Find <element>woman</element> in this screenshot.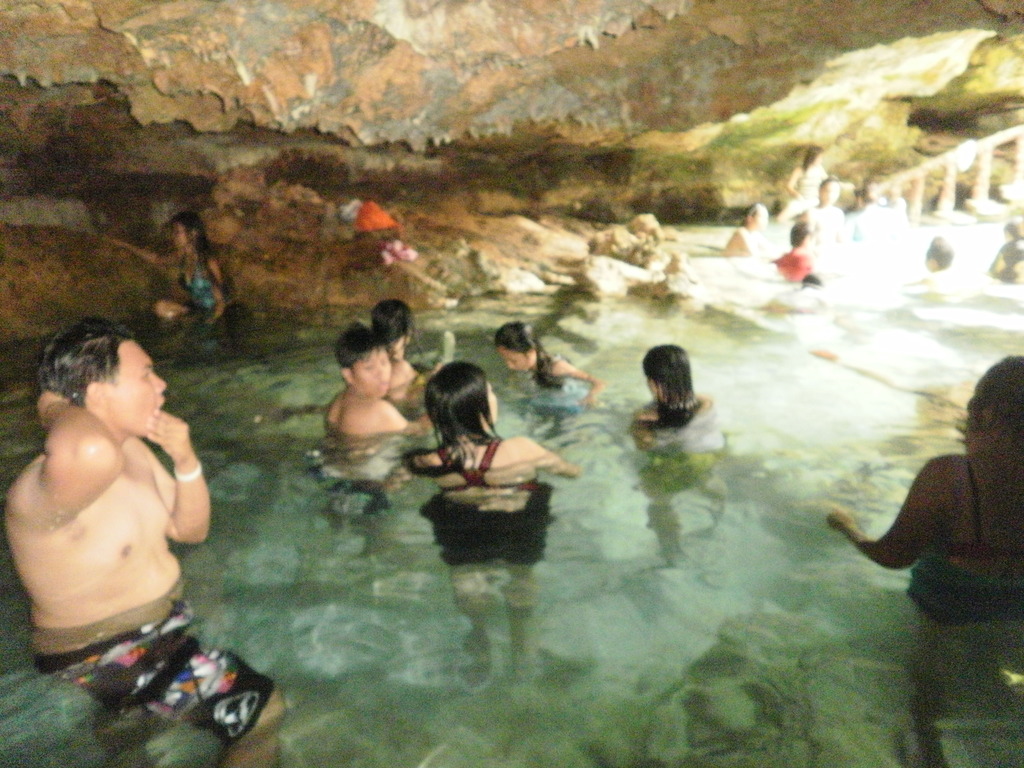
The bounding box for <element>woman</element> is bbox(773, 144, 852, 218).
